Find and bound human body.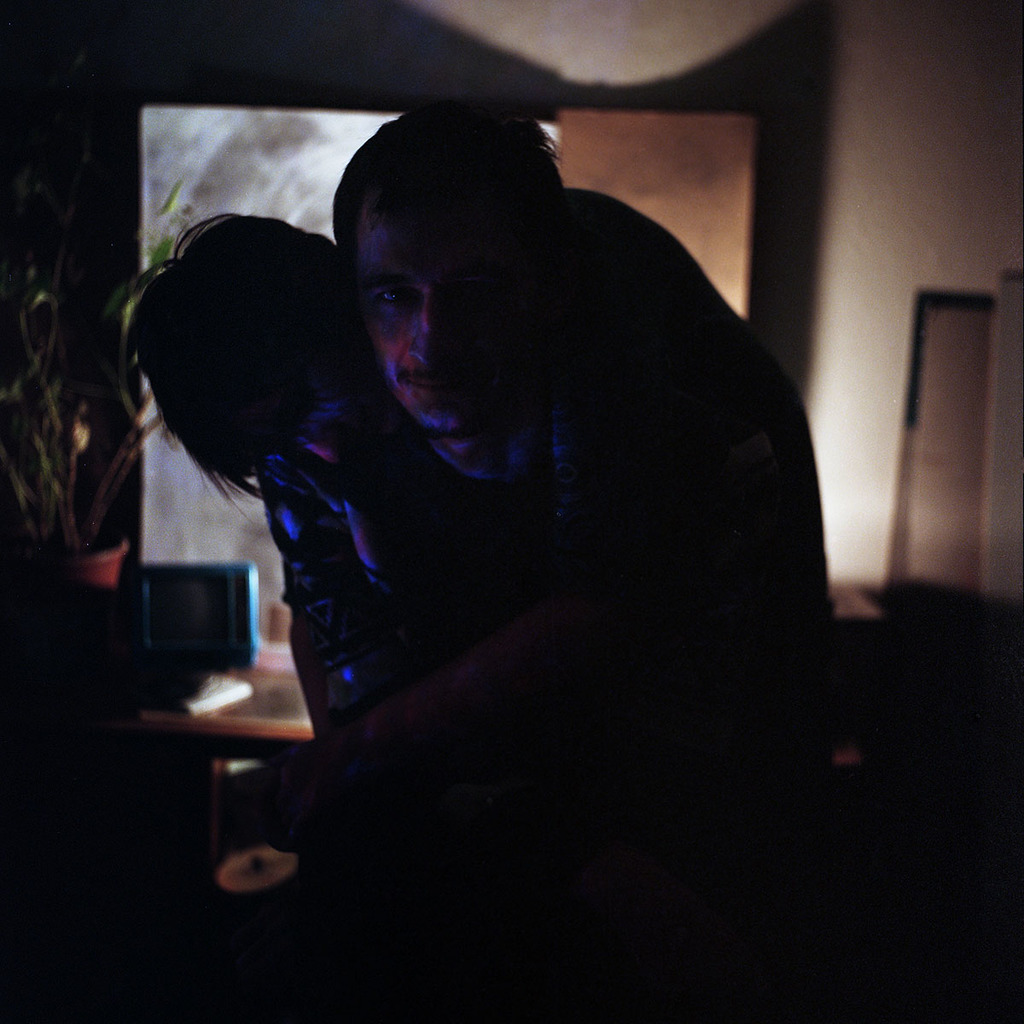
Bound: (49, 71, 855, 934).
